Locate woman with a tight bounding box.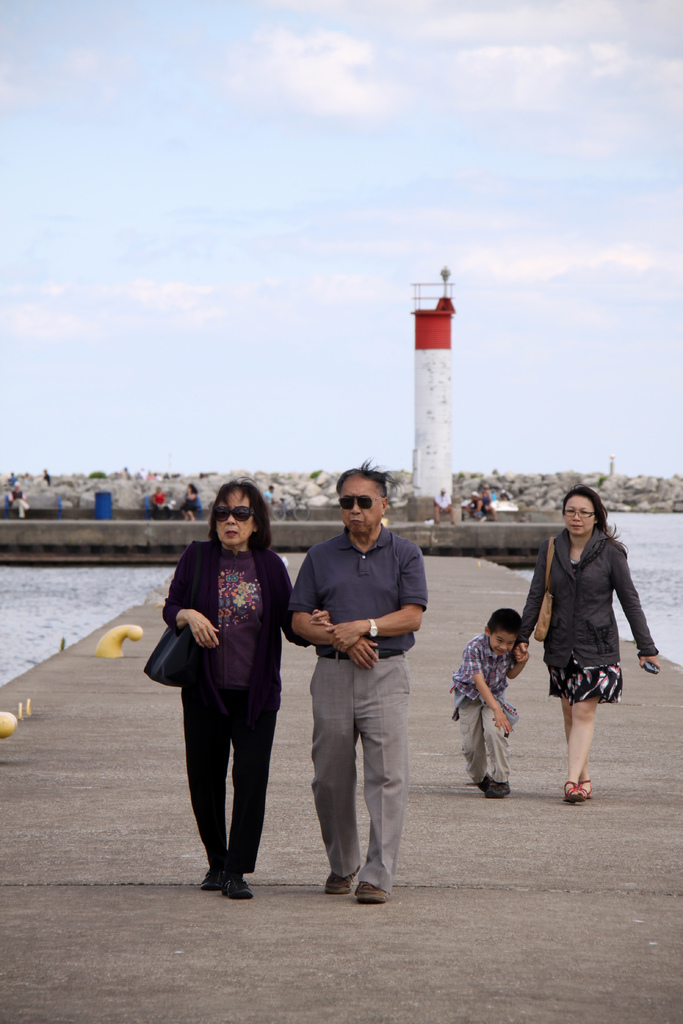
select_region(158, 491, 296, 893).
